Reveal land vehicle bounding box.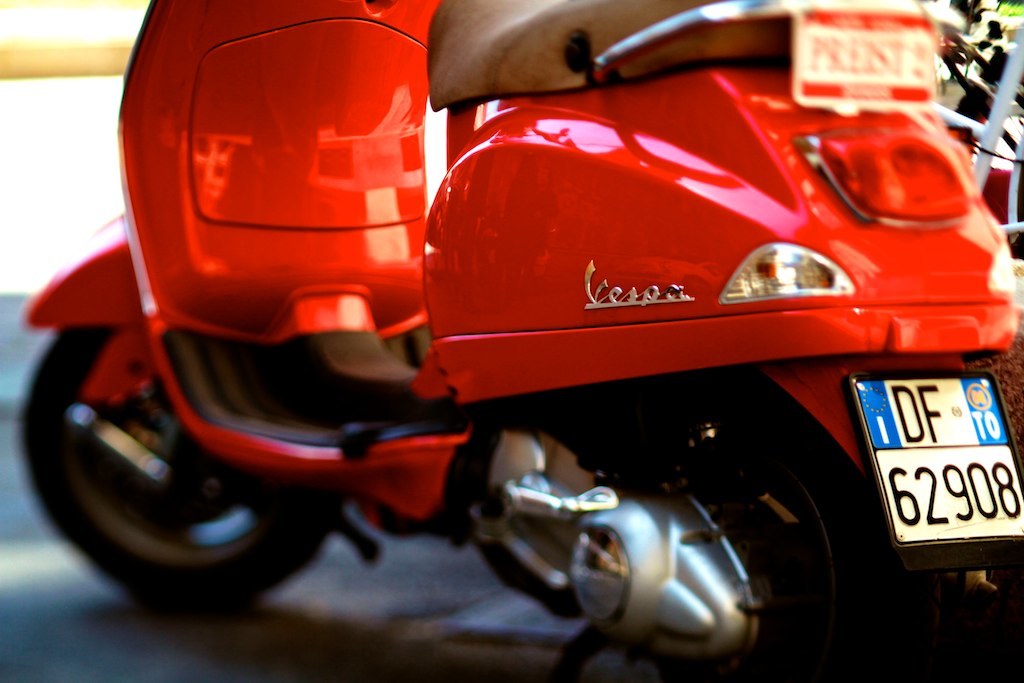
Revealed: rect(102, 2, 1023, 671).
